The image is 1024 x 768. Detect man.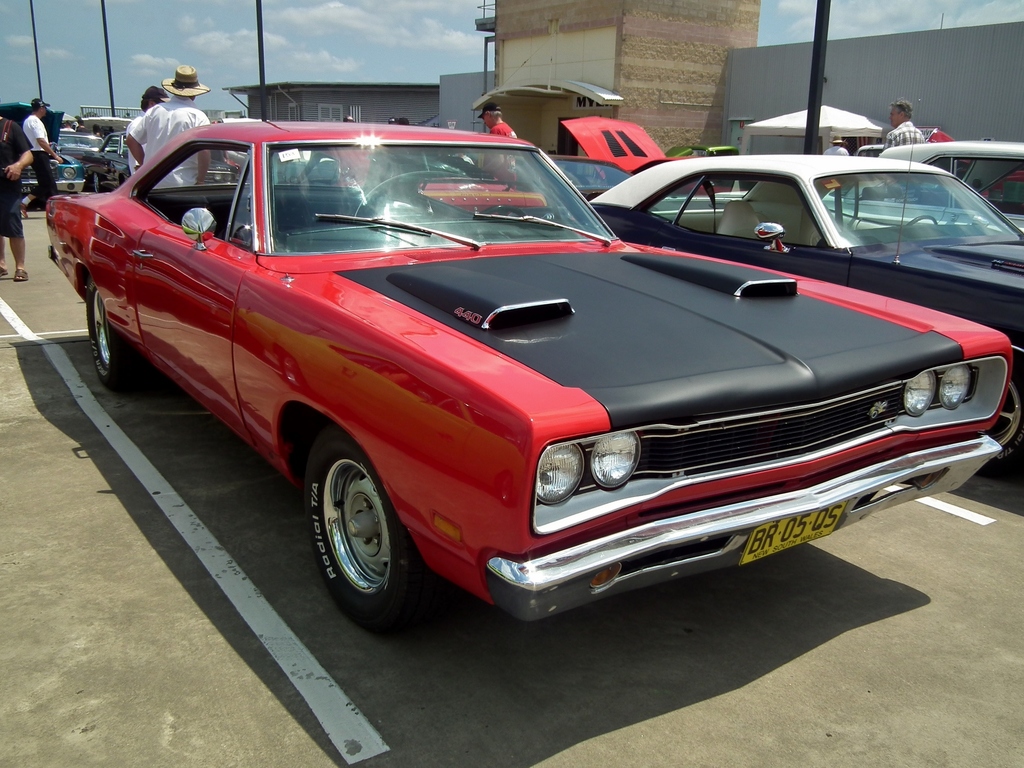
Detection: locate(19, 94, 64, 216).
